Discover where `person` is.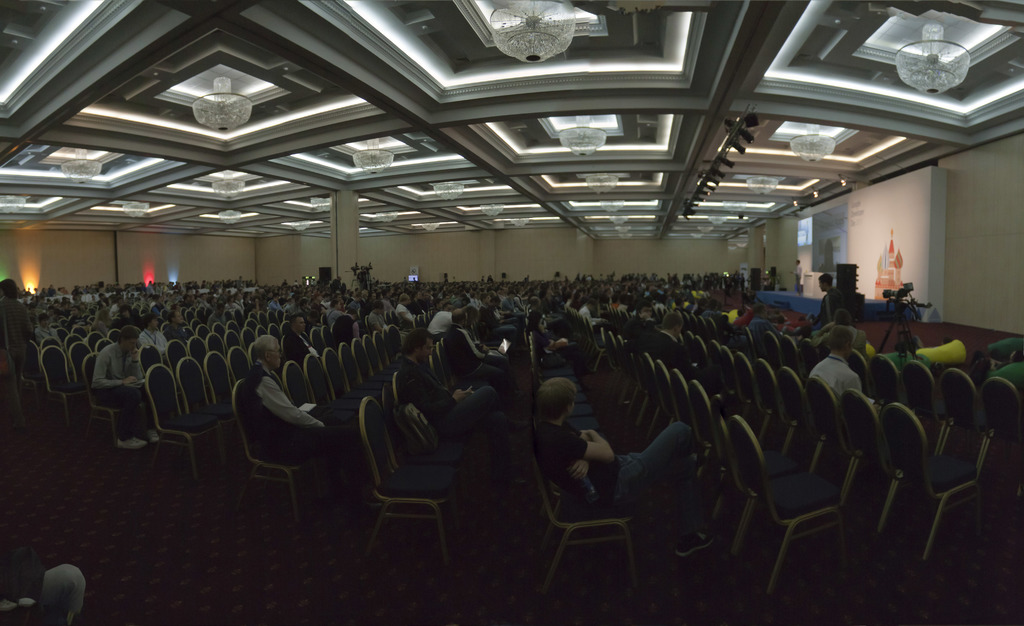
Discovered at left=805, top=325, right=880, bottom=415.
